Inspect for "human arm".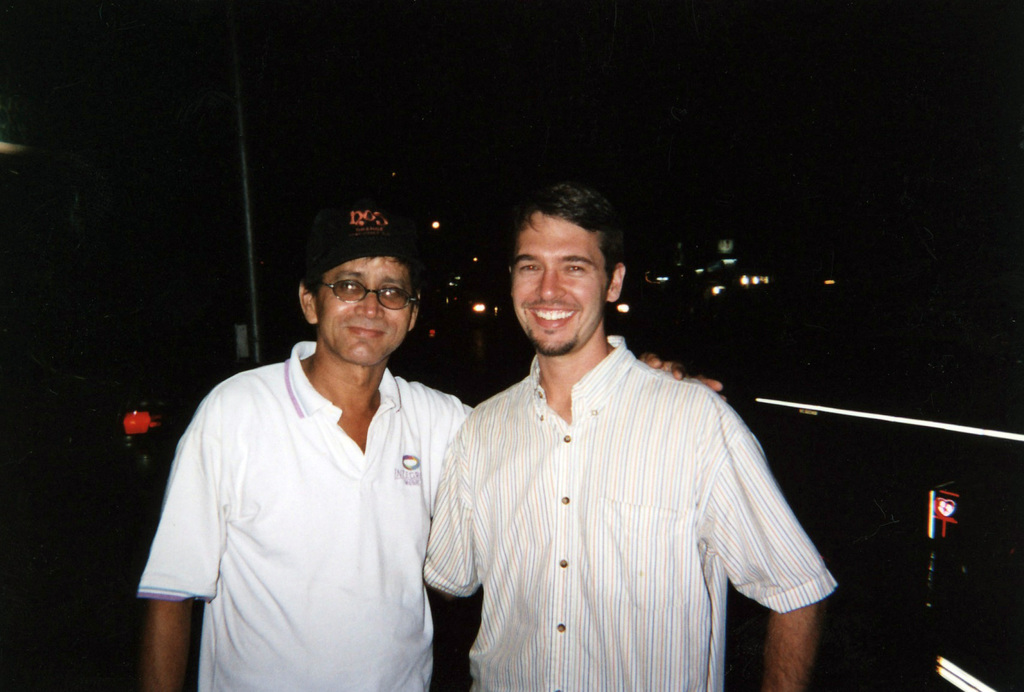
Inspection: {"x1": 641, "y1": 347, "x2": 730, "y2": 403}.
